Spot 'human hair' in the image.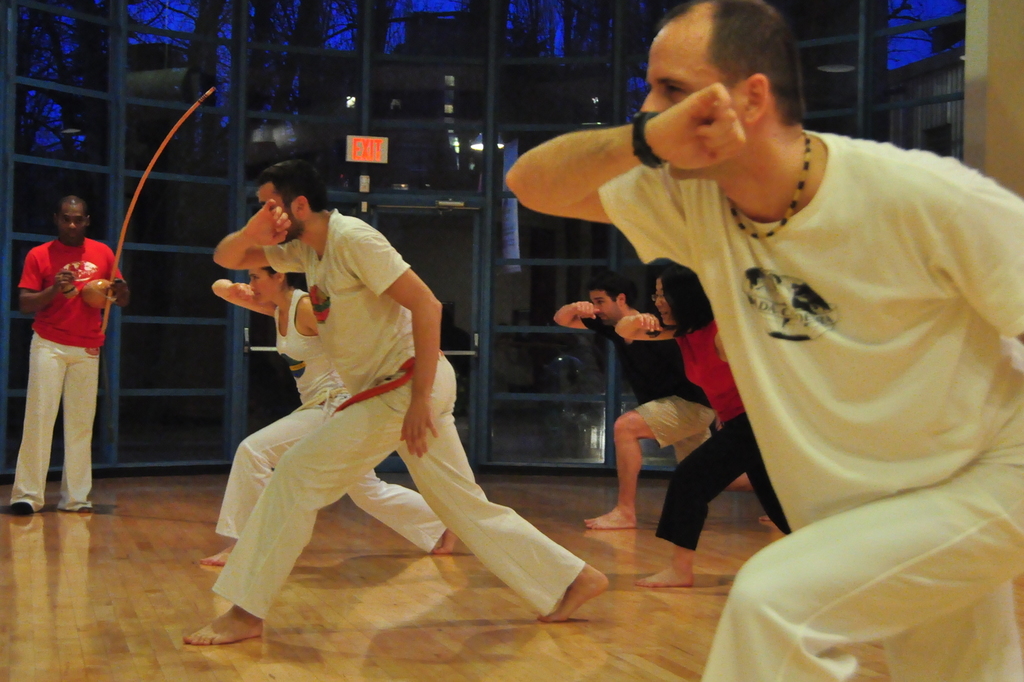
'human hair' found at [left=653, top=260, right=710, bottom=335].
